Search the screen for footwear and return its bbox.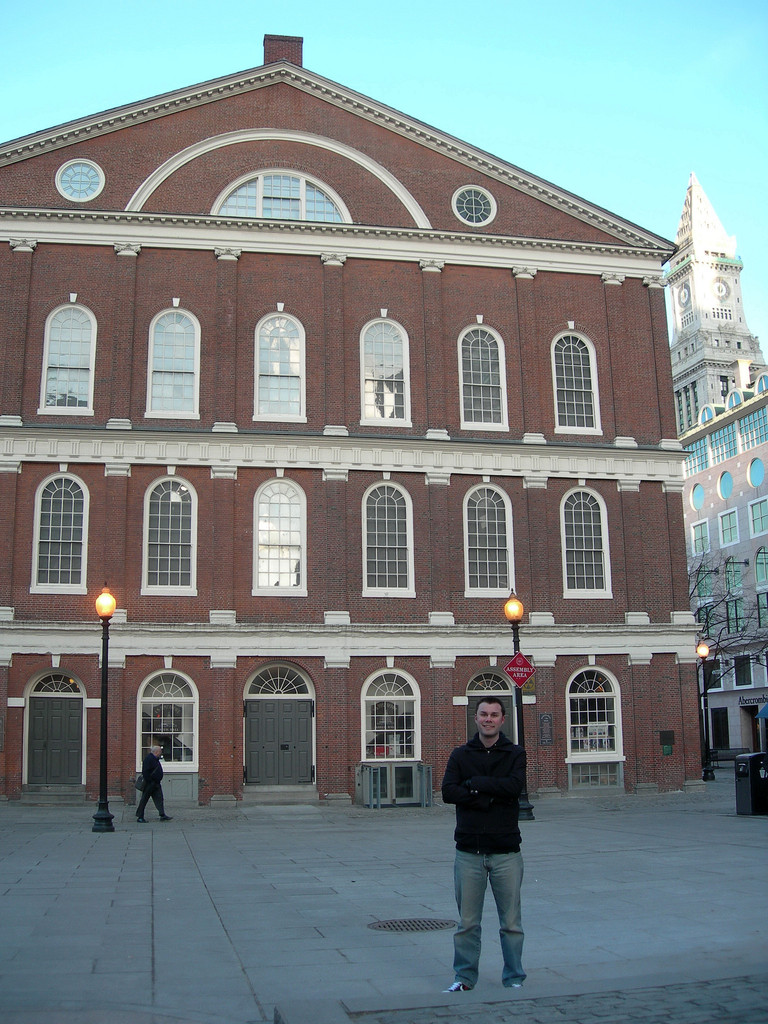
Found: bbox=[138, 817, 147, 824].
